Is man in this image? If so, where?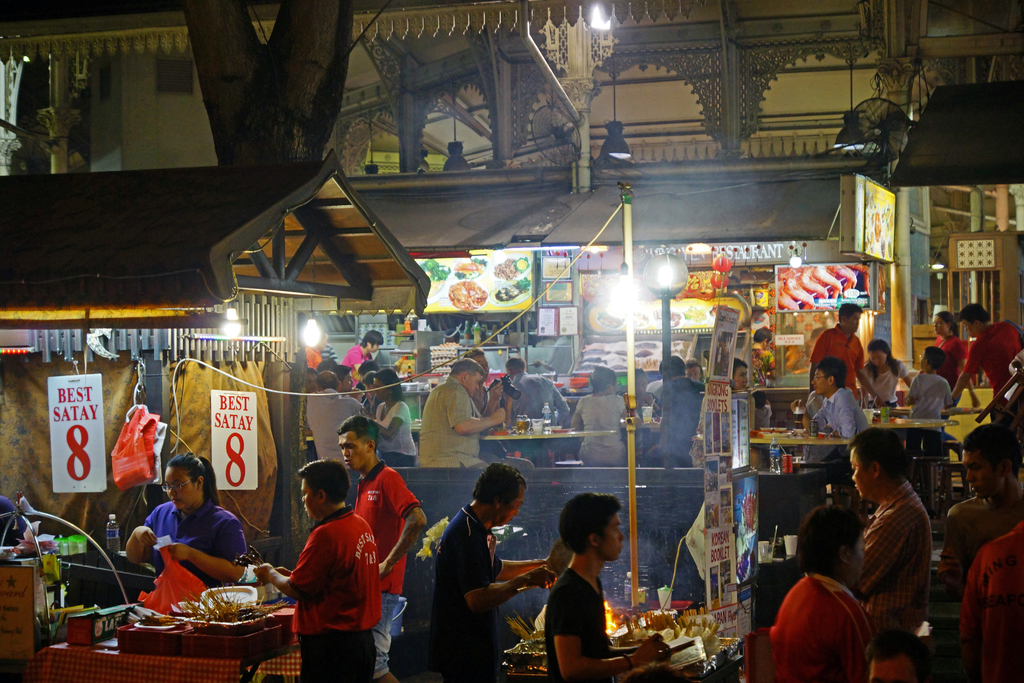
Yes, at x1=339 y1=328 x2=383 y2=377.
